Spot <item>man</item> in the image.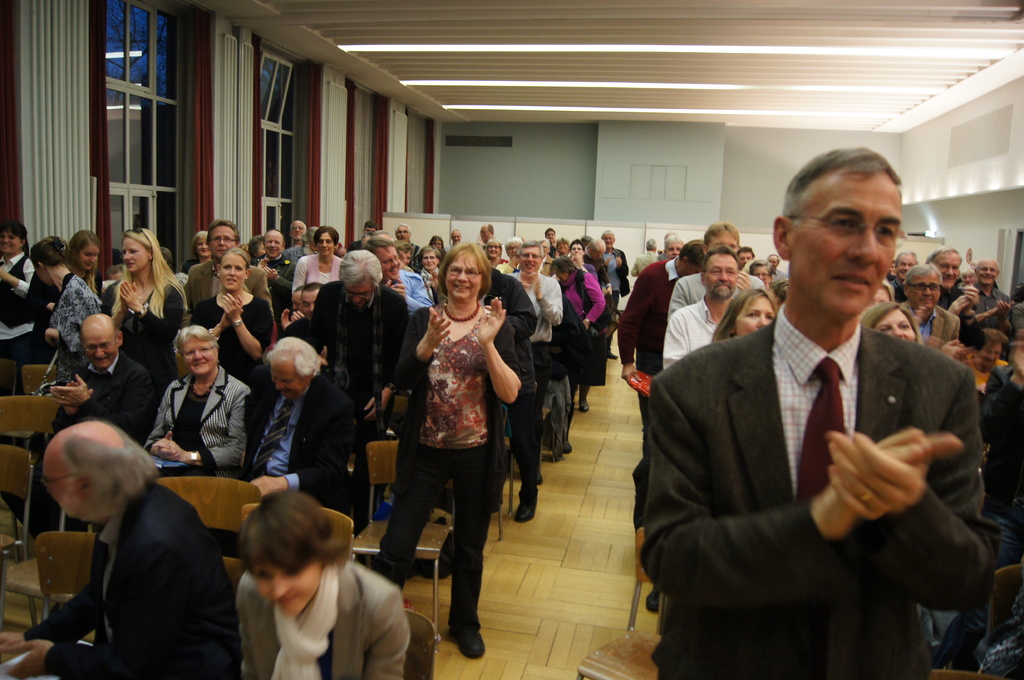
<item>man</item> found at x1=278, y1=290, x2=304, y2=317.
